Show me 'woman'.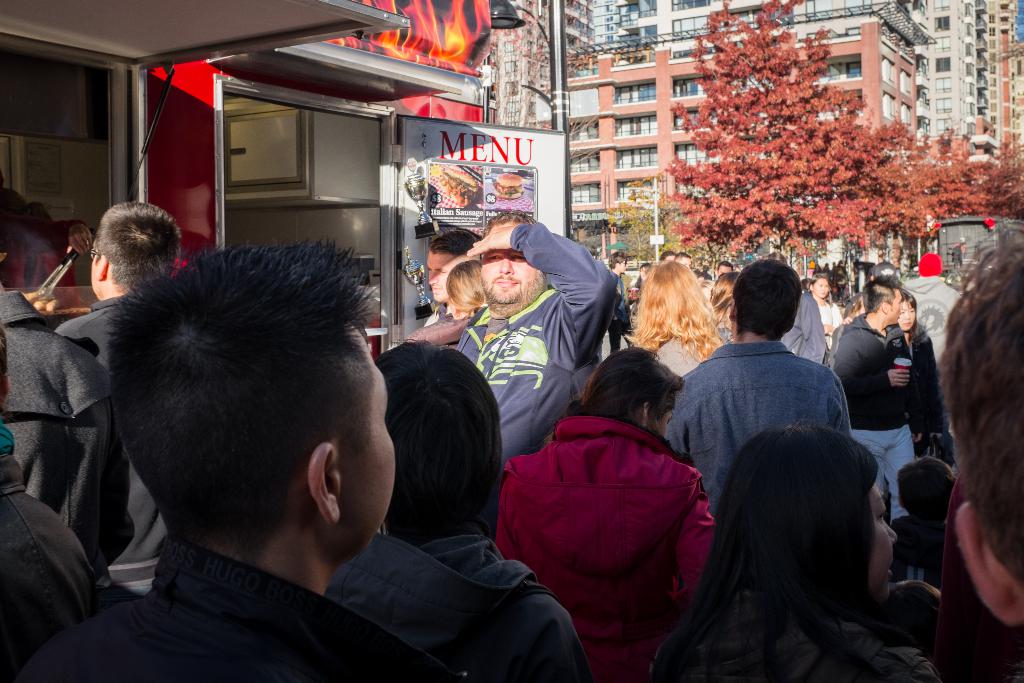
'woman' is here: bbox=(648, 417, 945, 682).
